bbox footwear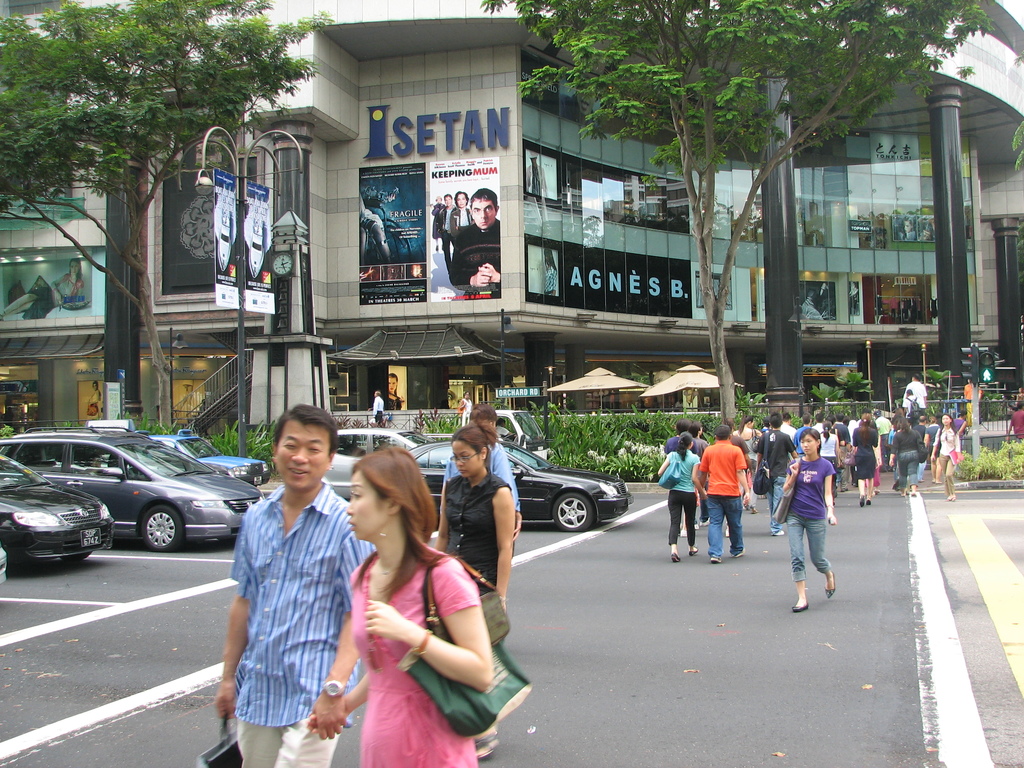
region(474, 730, 500, 762)
